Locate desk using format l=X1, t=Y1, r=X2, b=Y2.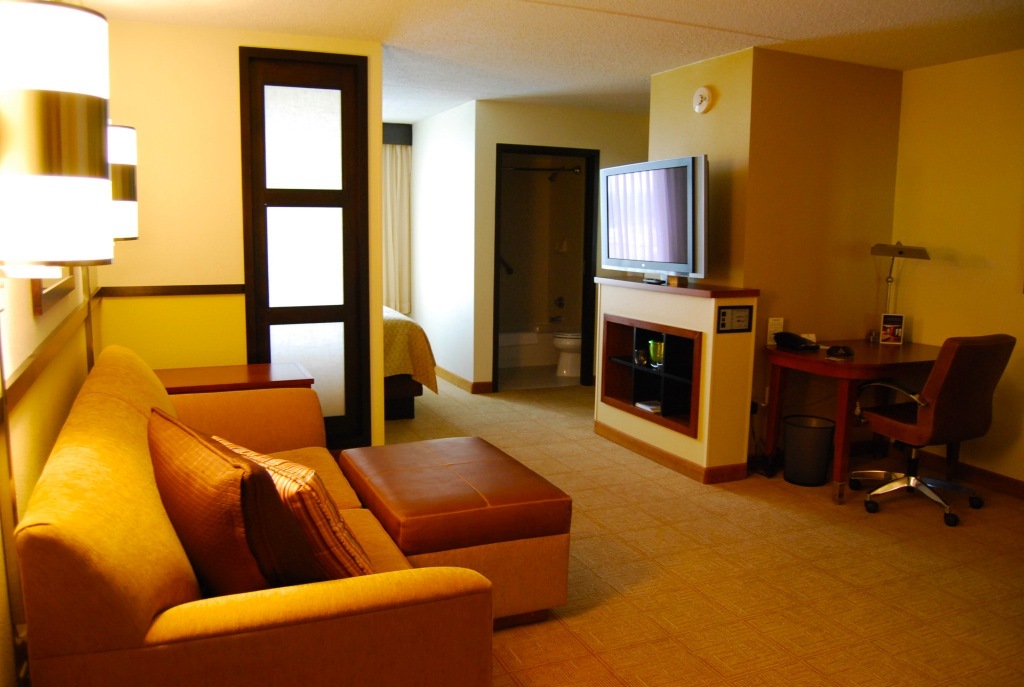
l=739, t=335, r=1011, b=514.
